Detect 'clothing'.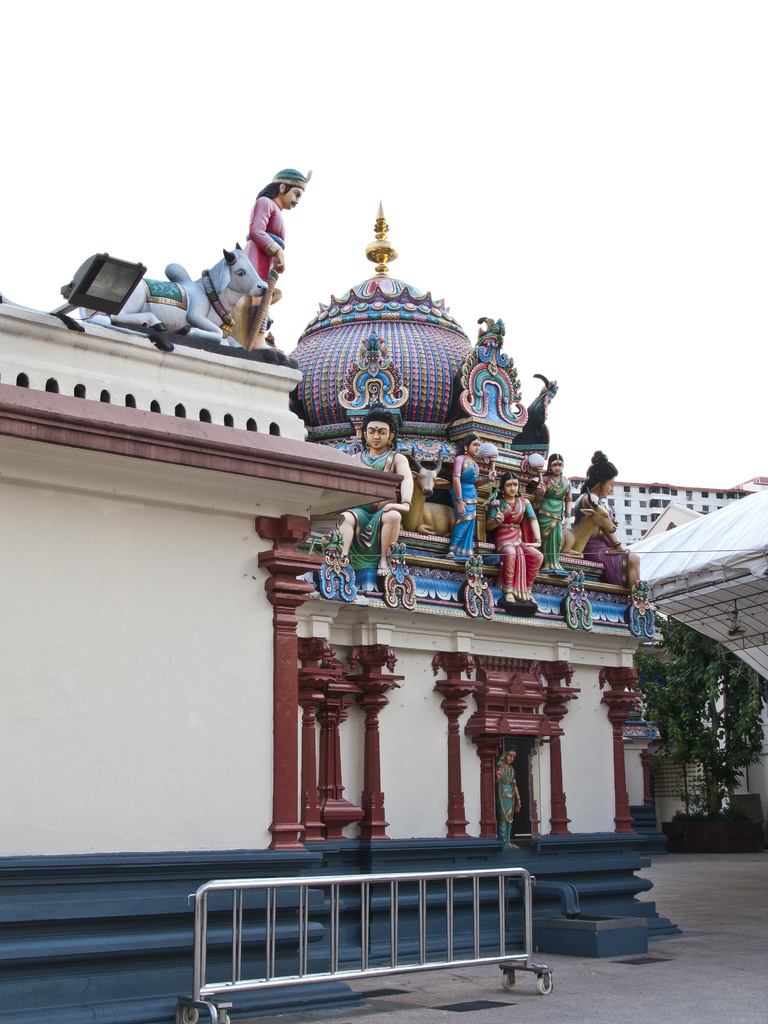
Detected at bbox=(534, 462, 569, 576).
